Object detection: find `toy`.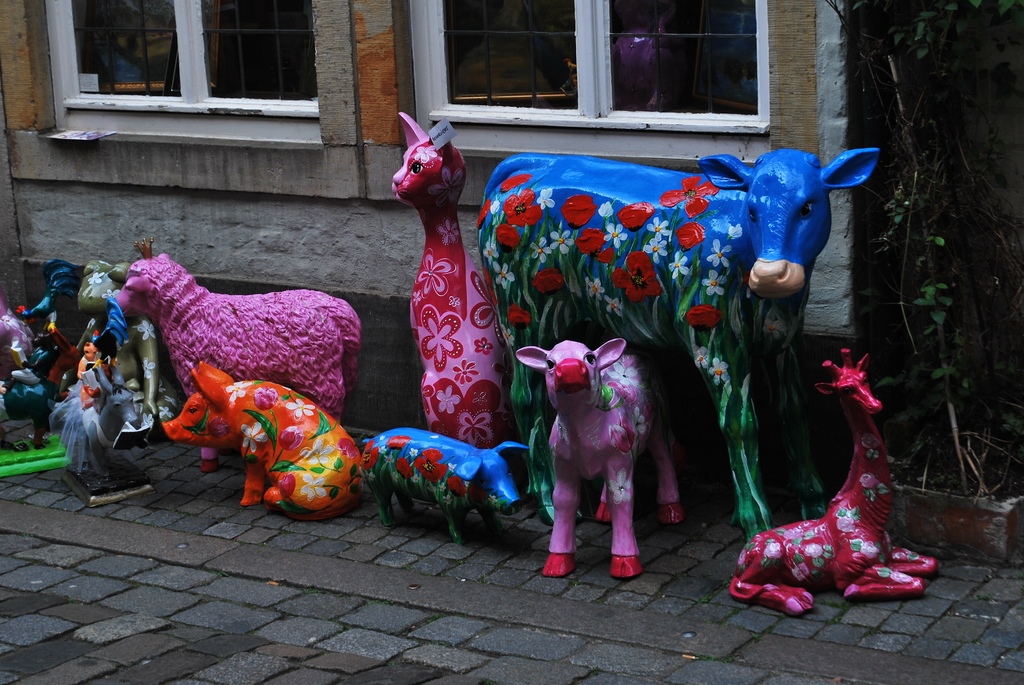
(75, 254, 178, 429).
